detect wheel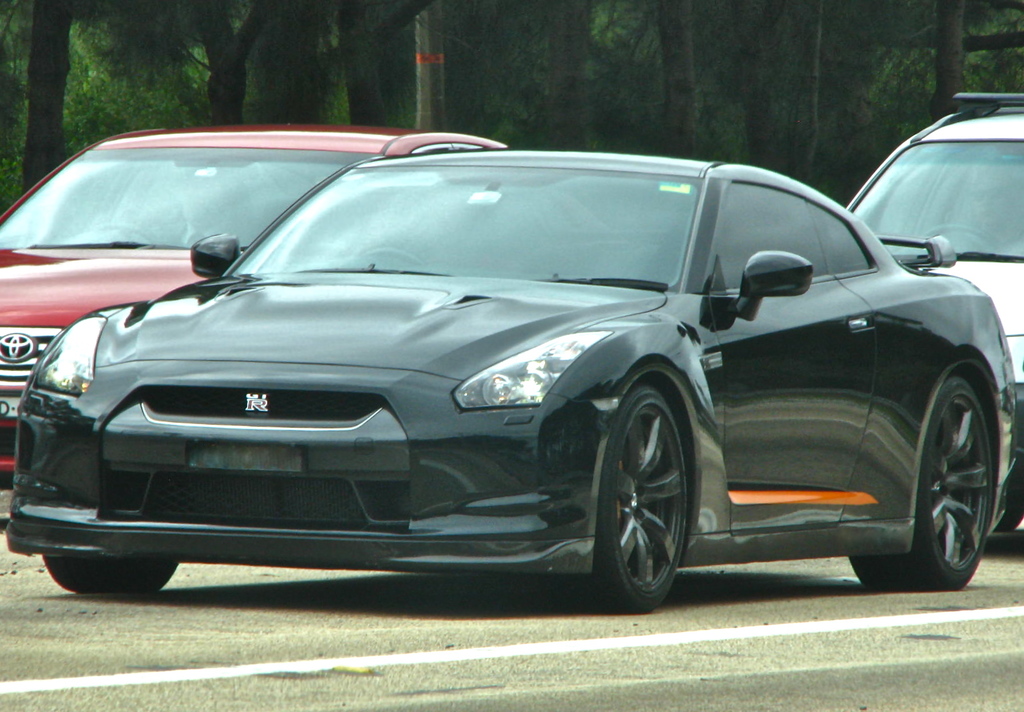
bbox(995, 491, 1023, 533)
